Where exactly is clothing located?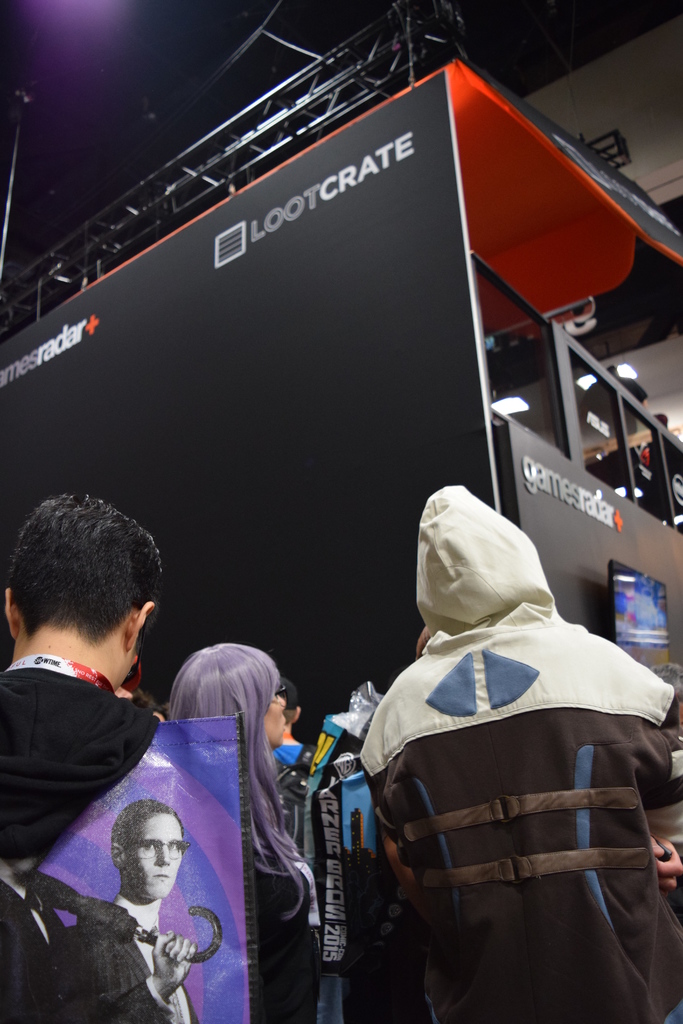
Its bounding box is {"x1": 270, "y1": 739, "x2": 334, "y2": 1023}.
